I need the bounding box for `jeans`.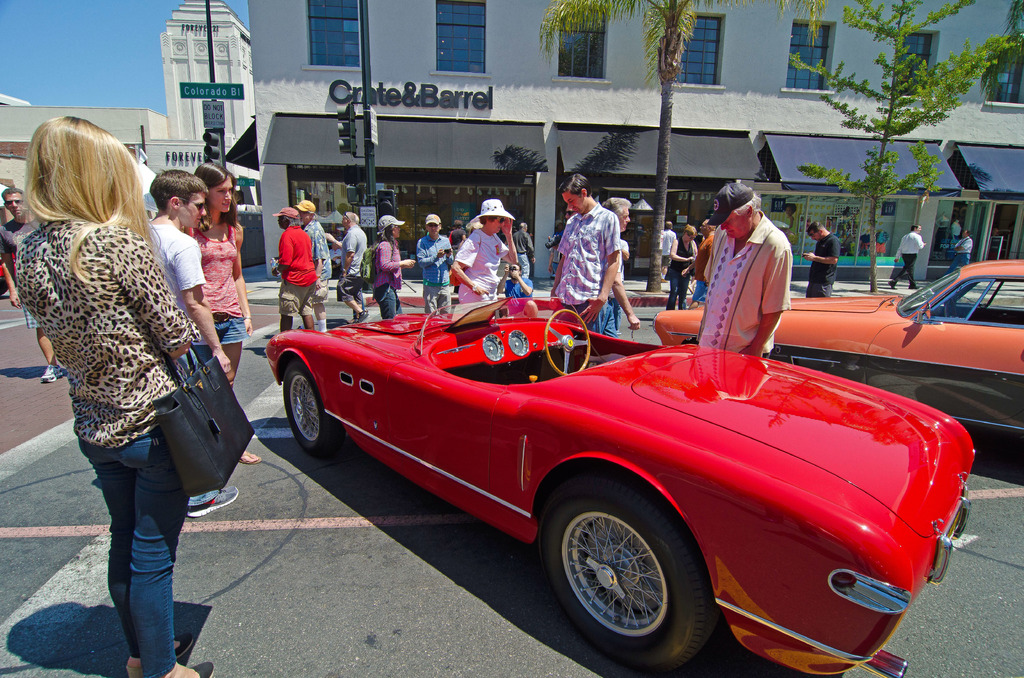
Here it is: l=84, t=441, r=190, b=667.
